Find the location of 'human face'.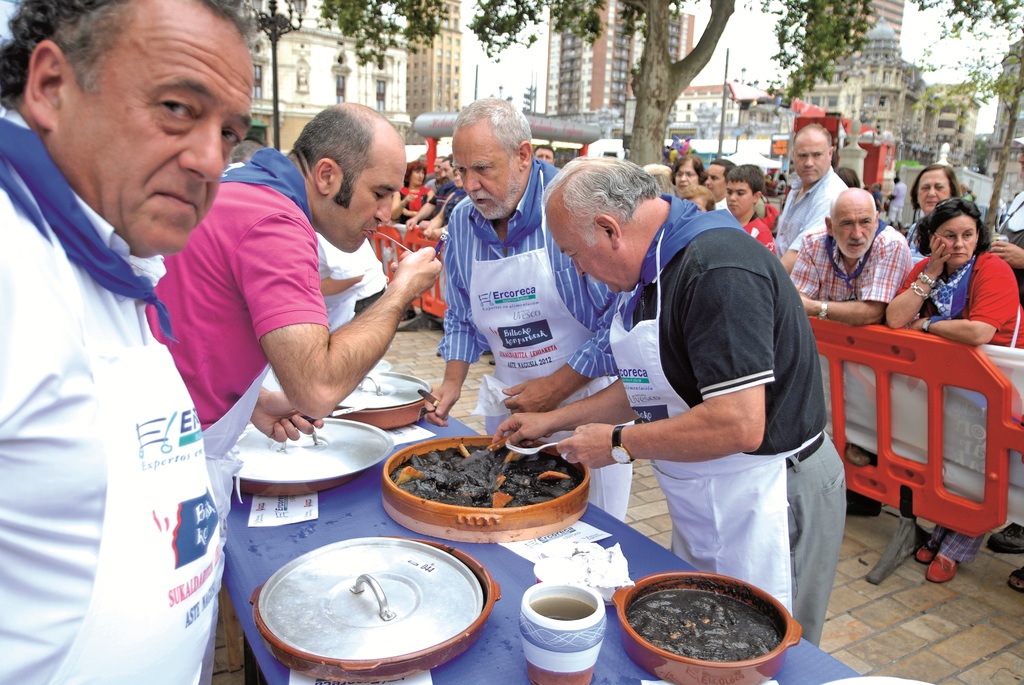
Location: <bbox>446, 127, 516, 221</bbox>.
